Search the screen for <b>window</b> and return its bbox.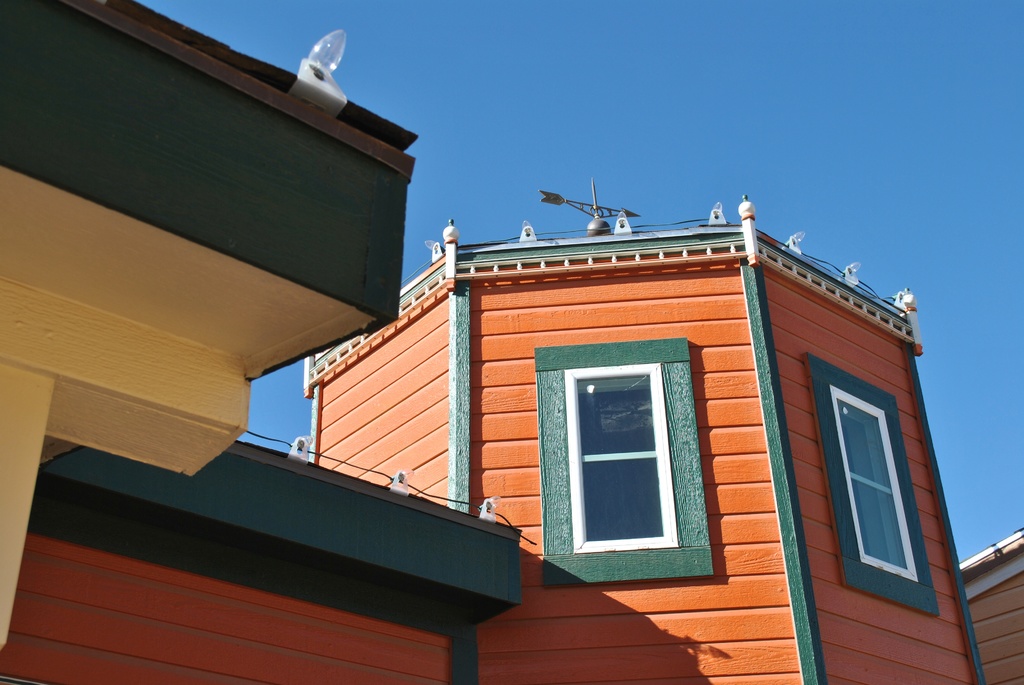
Found: l=834, t=388, r=920, b=577.
